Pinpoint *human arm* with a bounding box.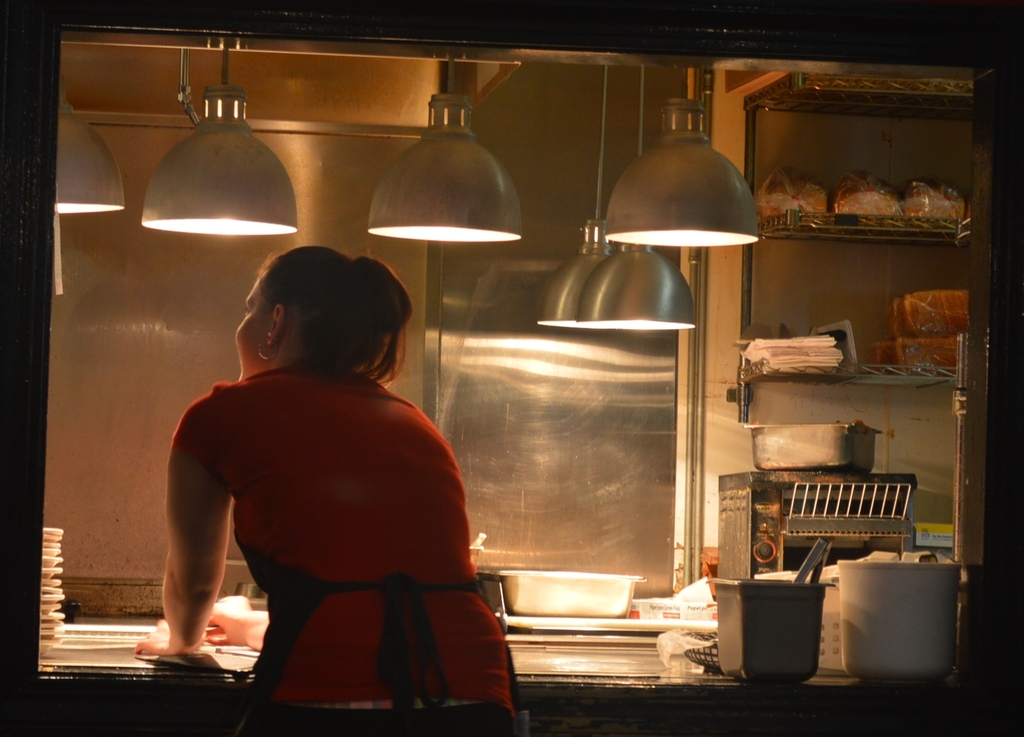
{"left": 154, "top": 391, "right": 287, "bottom": 670}.
